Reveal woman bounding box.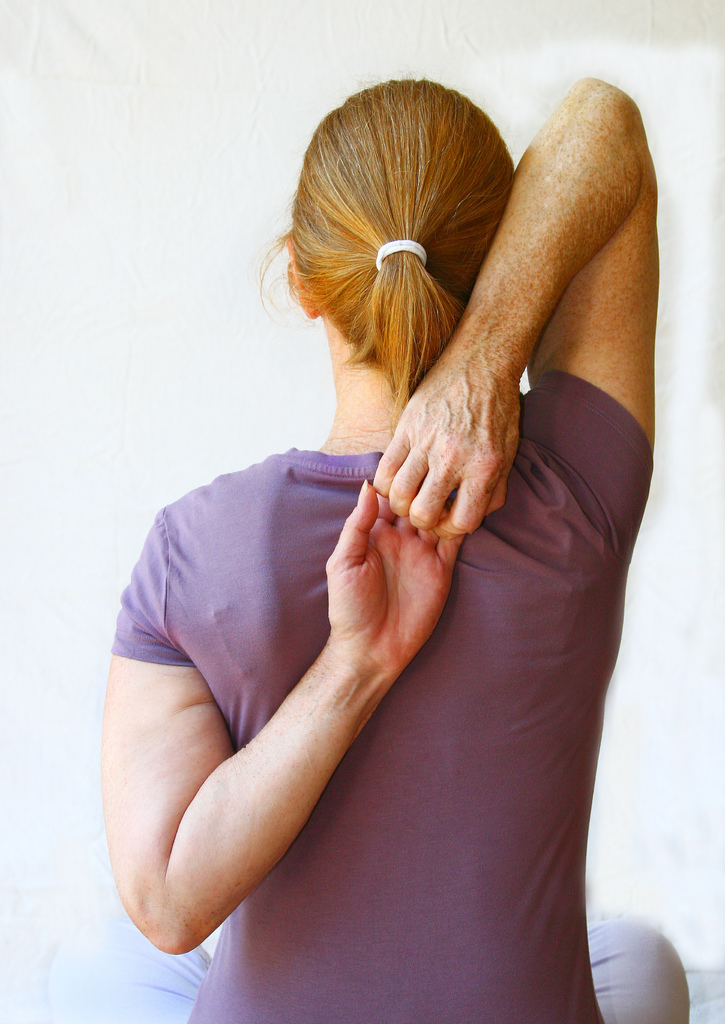
Revealed: box=[58, 44, 653, 1023].
